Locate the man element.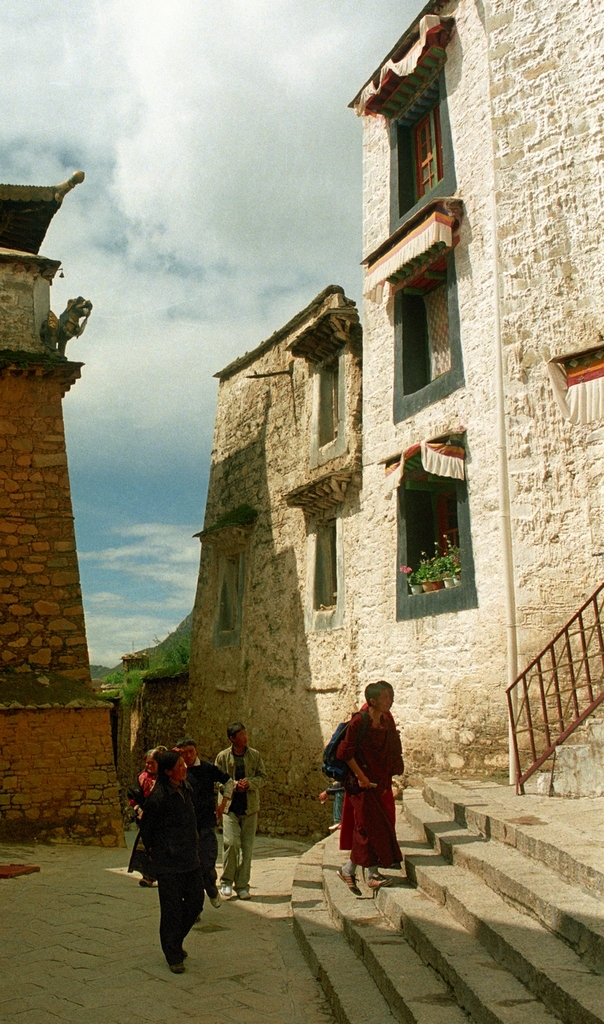
Element bbox: l=132, t=751, r=225, b=970.
